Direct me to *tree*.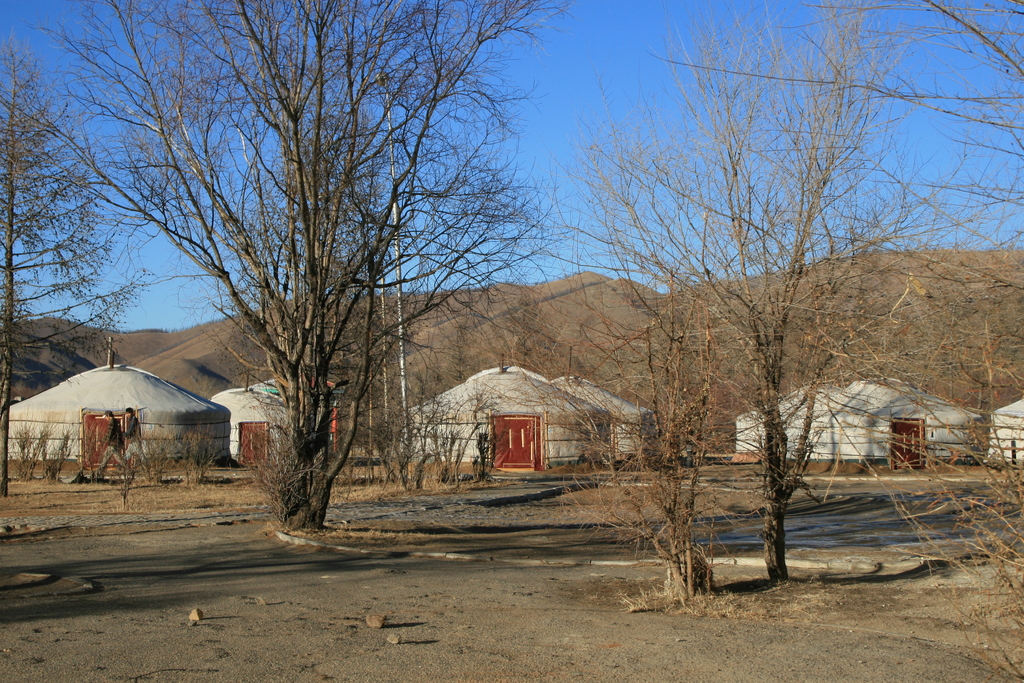
Direction: rect(834, 418, 1023, 682).
